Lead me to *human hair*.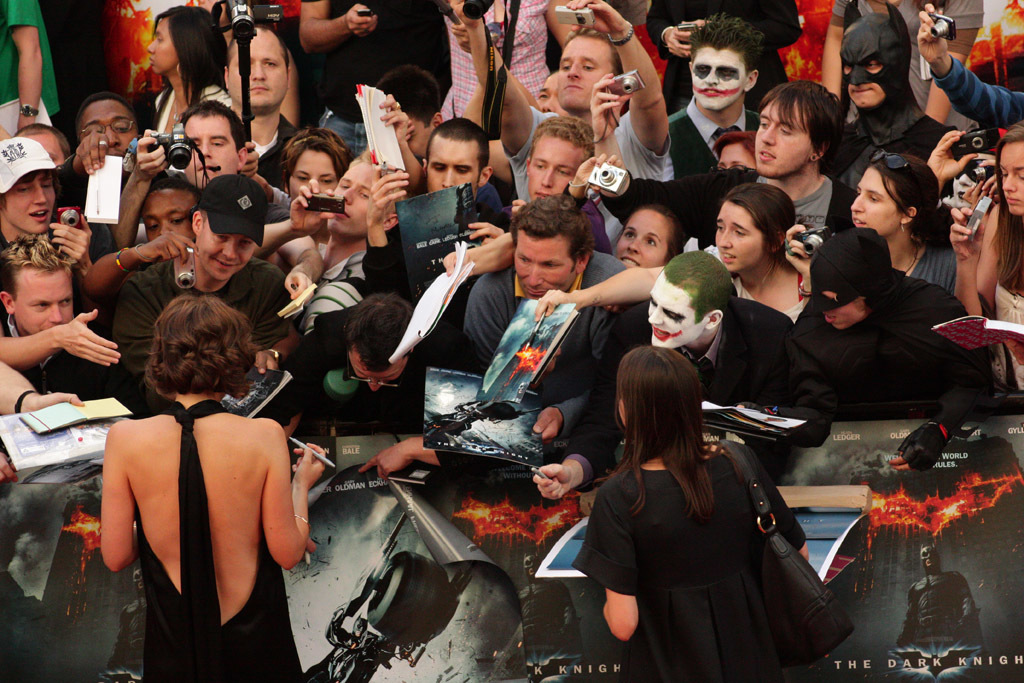
Lead to {"x1": 565, "y1": 28, "x2": 624, "y2": 83}.
